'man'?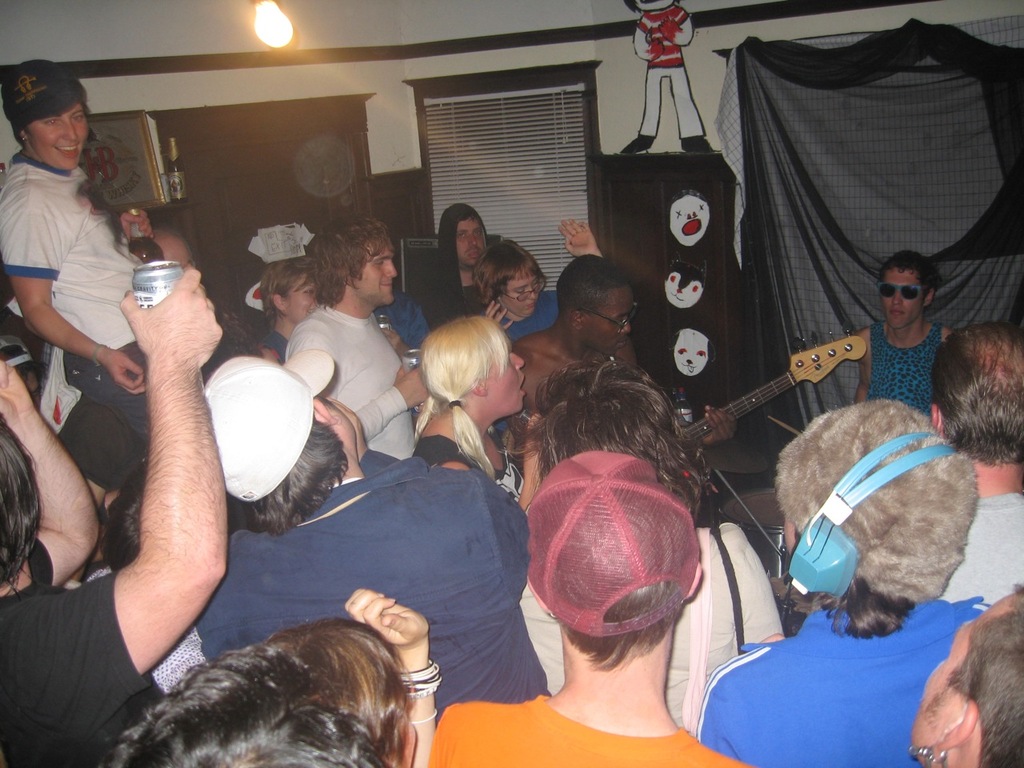
box(851, 254, 957, 419)
